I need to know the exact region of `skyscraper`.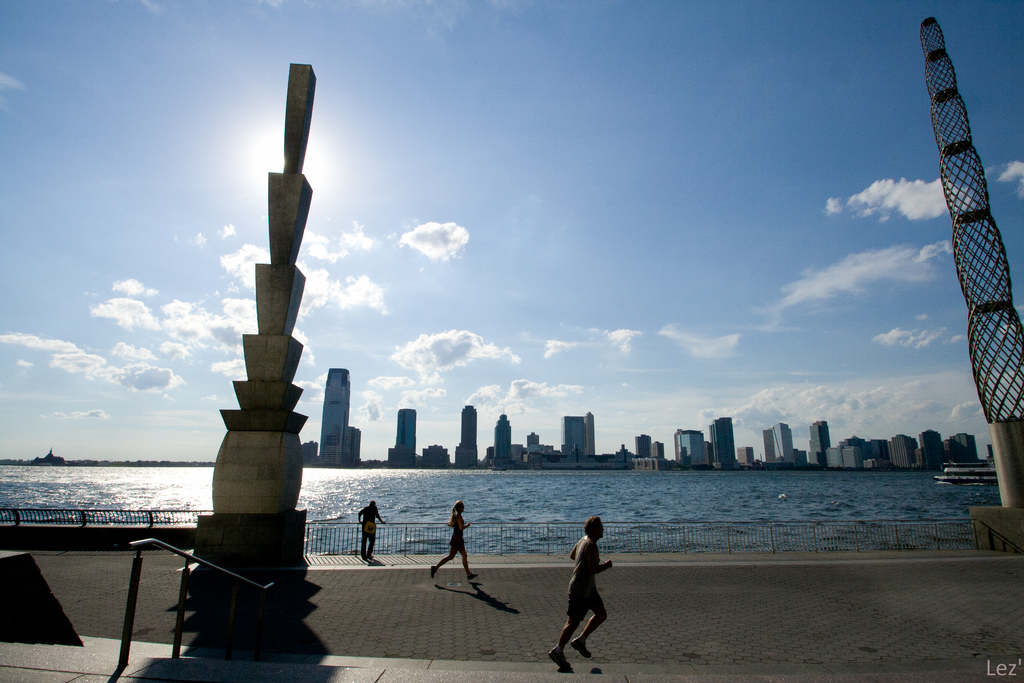
Region: (559,404,604,463).
